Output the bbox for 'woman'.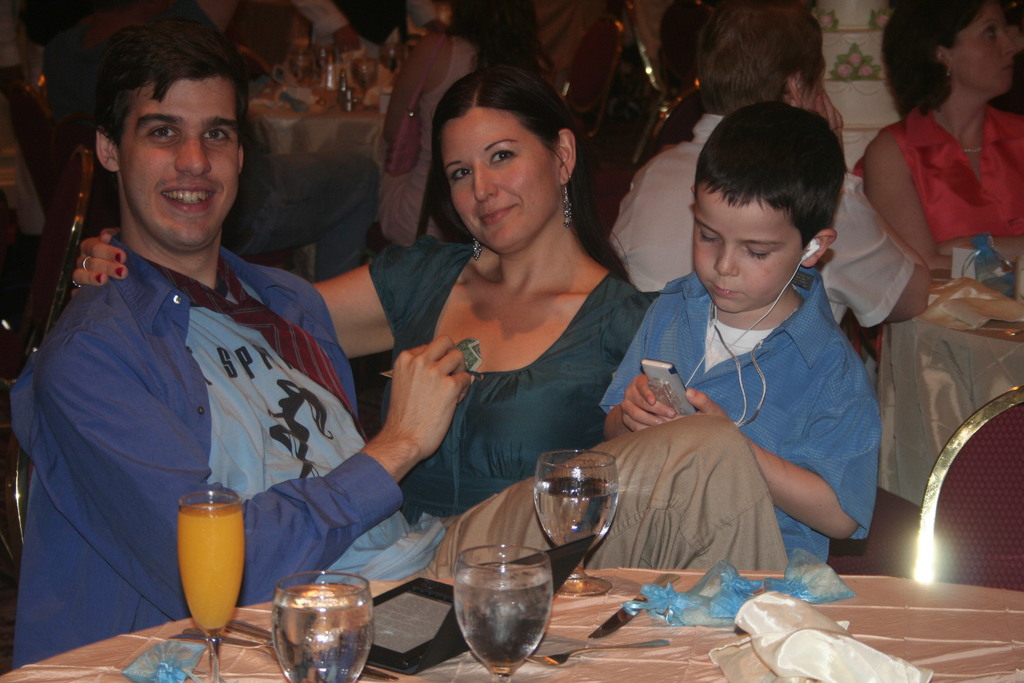
bbox(860, 0, 1023, 359).
